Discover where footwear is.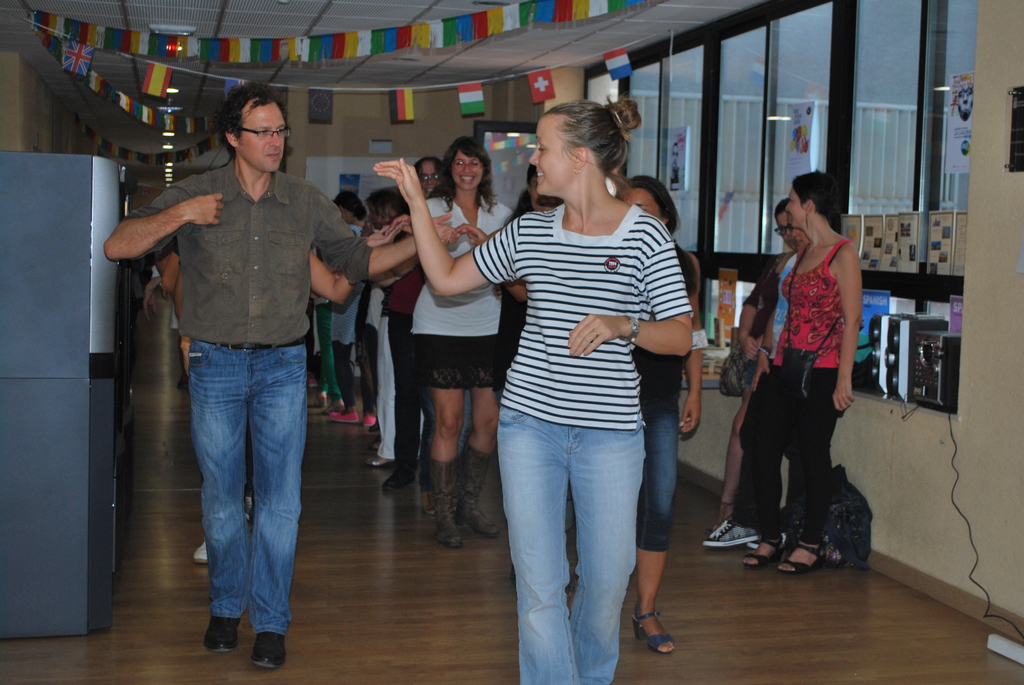
Discovered at [left=458, top=432, right=500, bottom=535].
